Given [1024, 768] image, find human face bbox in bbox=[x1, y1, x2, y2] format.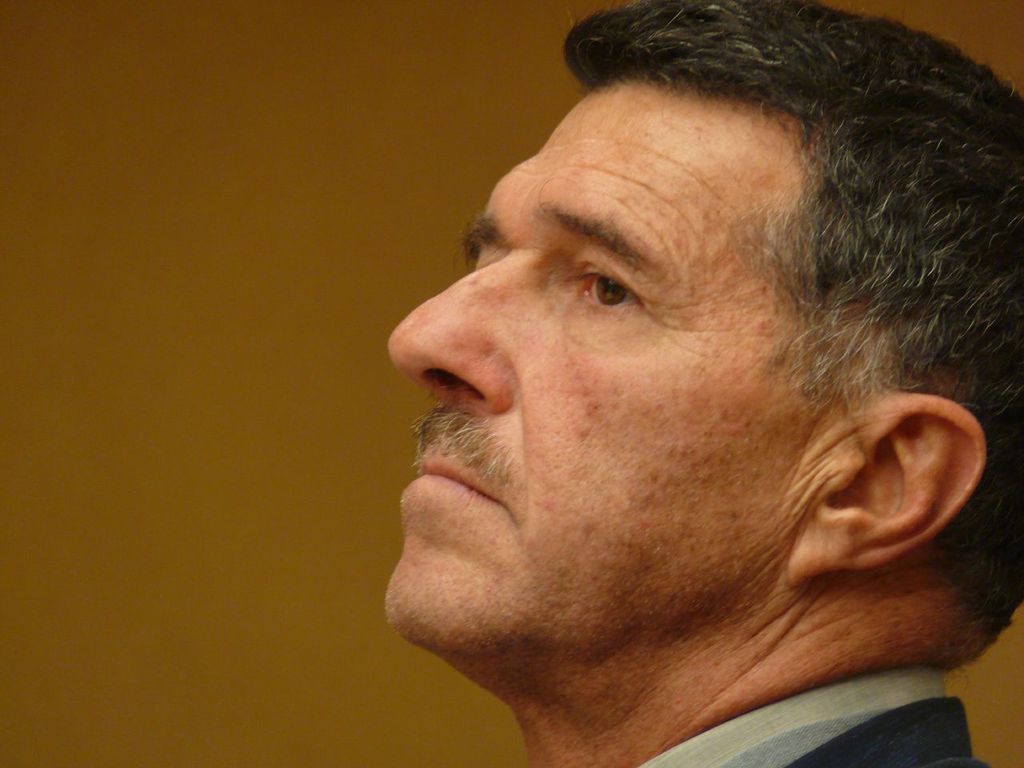
bbox=[386, 83, 827, 645].
